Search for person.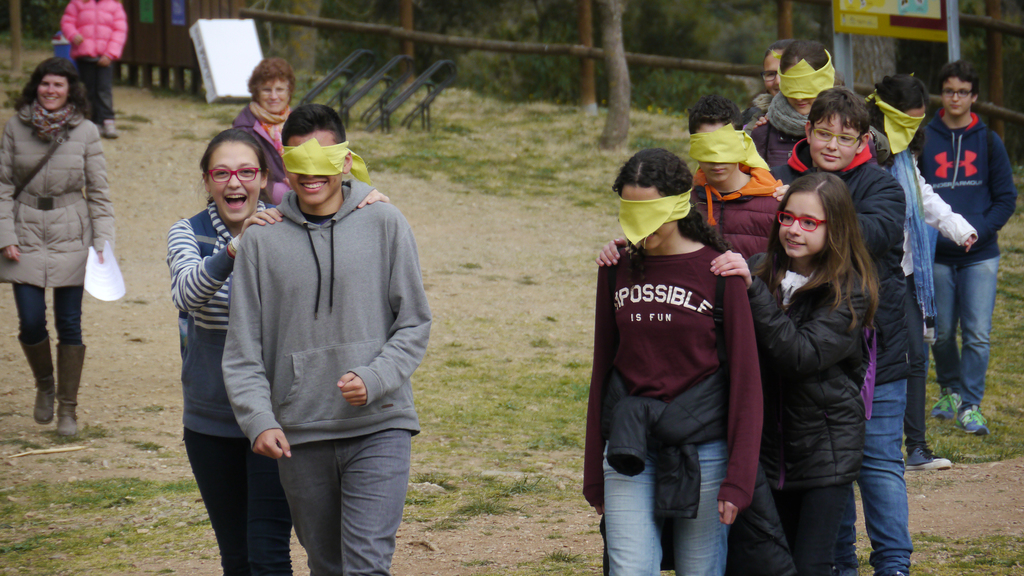
Found at [x1=767, y1=88, x2=909, y2=575].
